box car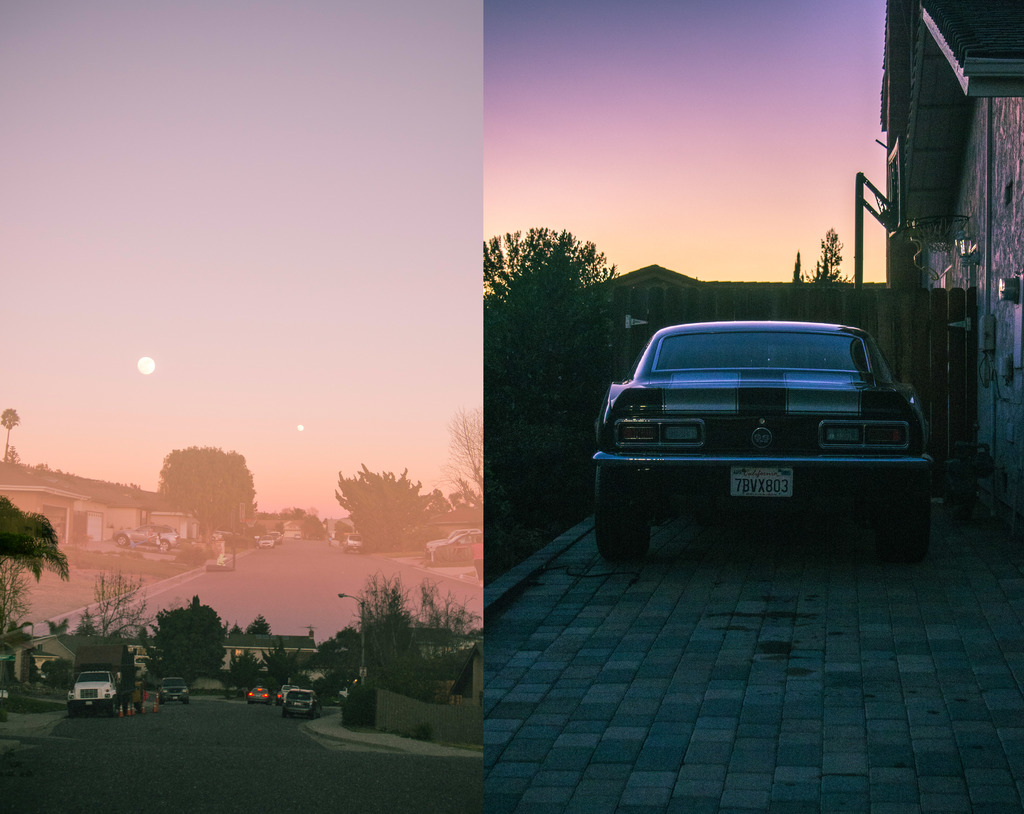
x1=286 y1=688 x2=321 y2=717
